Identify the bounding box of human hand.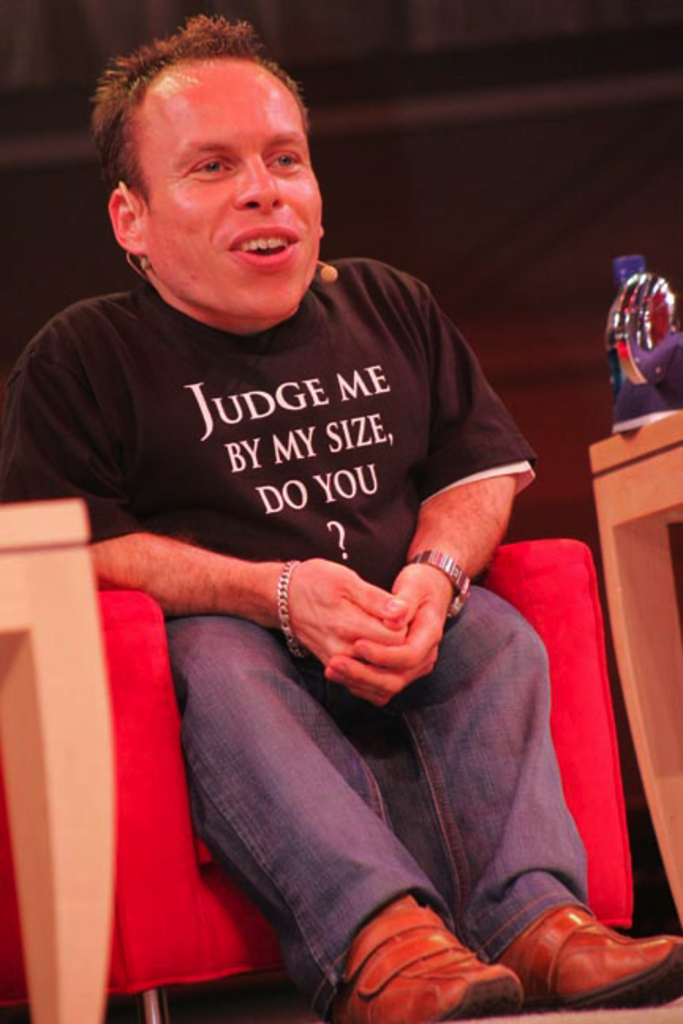
left=323, top=561, right=457, bottom=714.
